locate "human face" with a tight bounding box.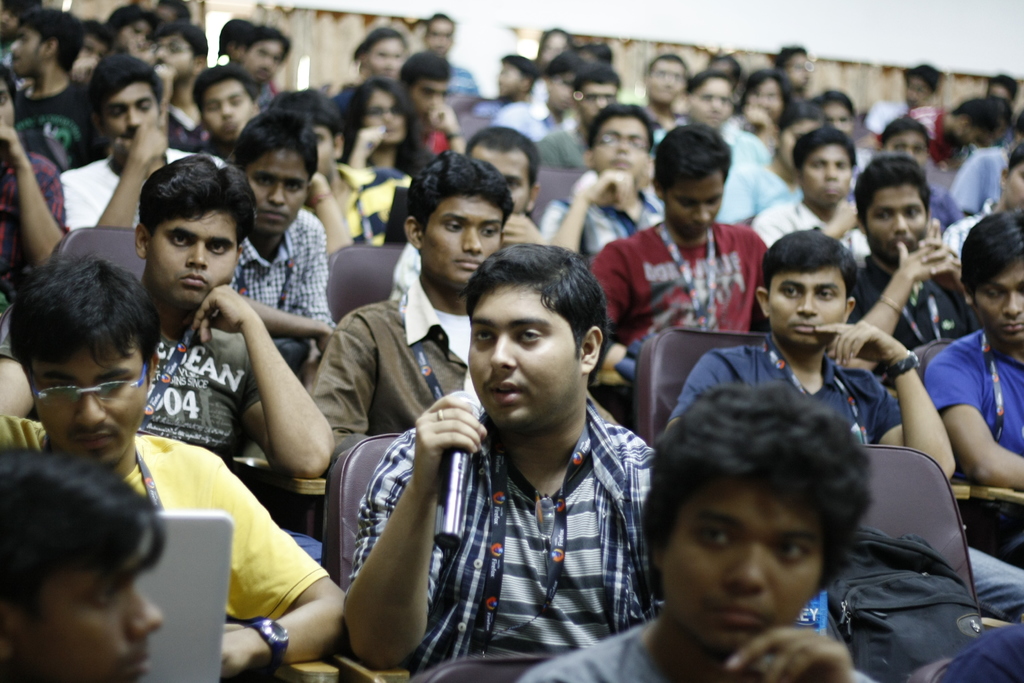
373:91:414:149.
